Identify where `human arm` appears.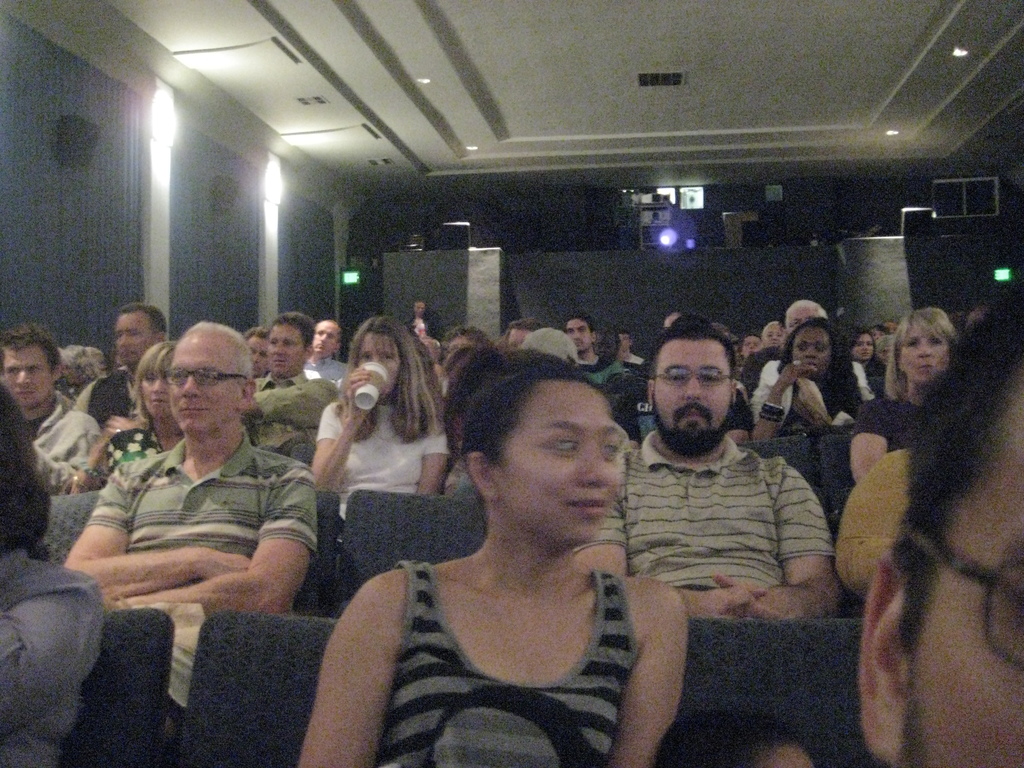
Appears at x1=719 y1=463 x2=844 y2=620.
